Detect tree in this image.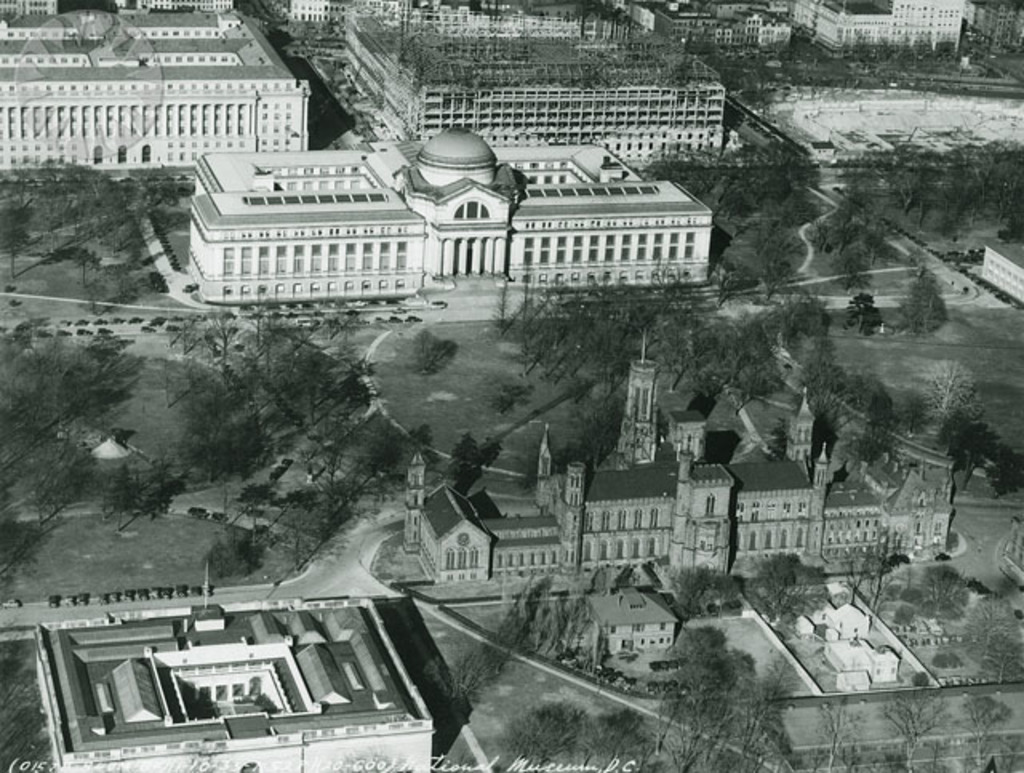
Detection: bbox=(427, 653, 502, 698).
